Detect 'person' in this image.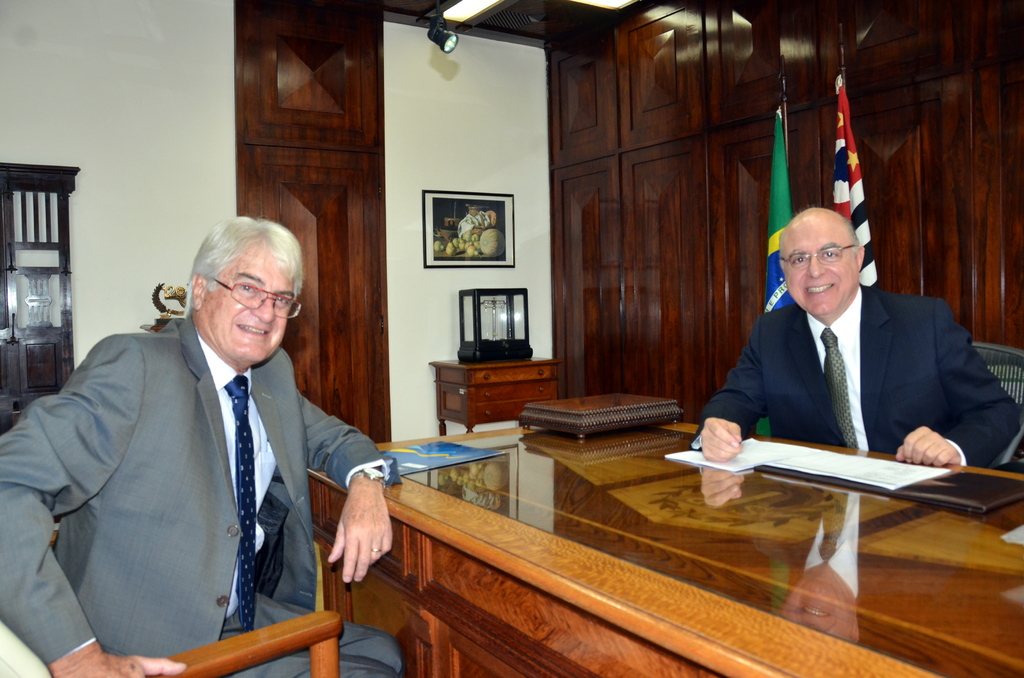
Detection: {"x1": 695, "y1": 181, "x2": 985, "y2": 506}.
